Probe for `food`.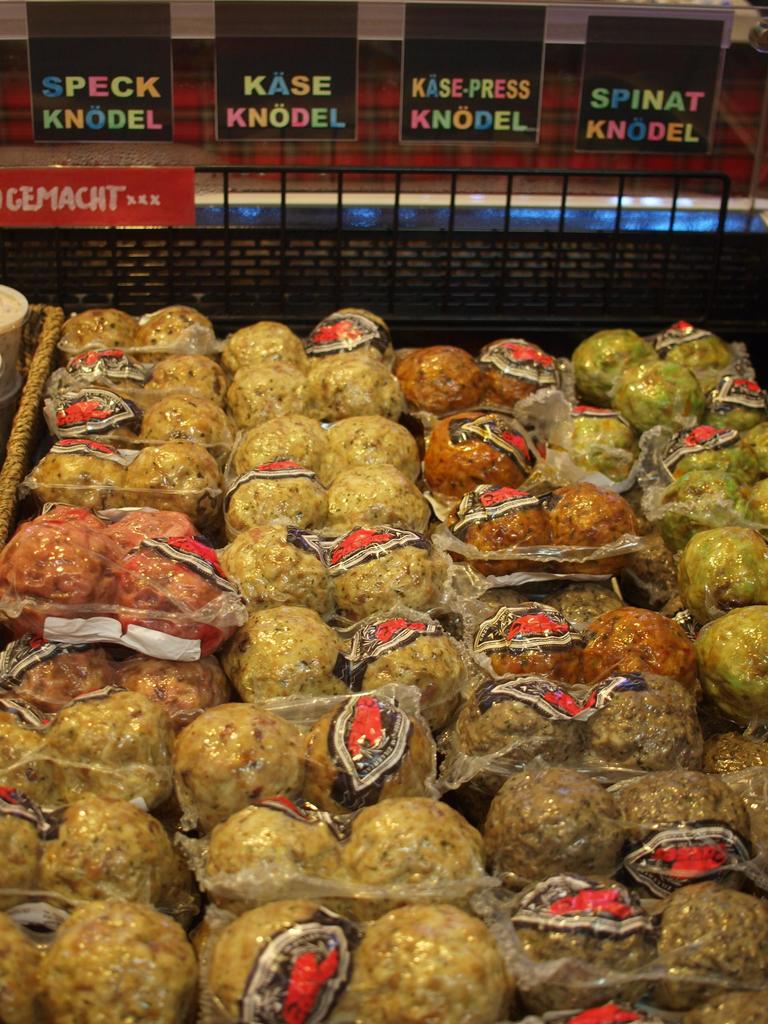
Probe result: <region>670, 525, 767, 623</region>.
